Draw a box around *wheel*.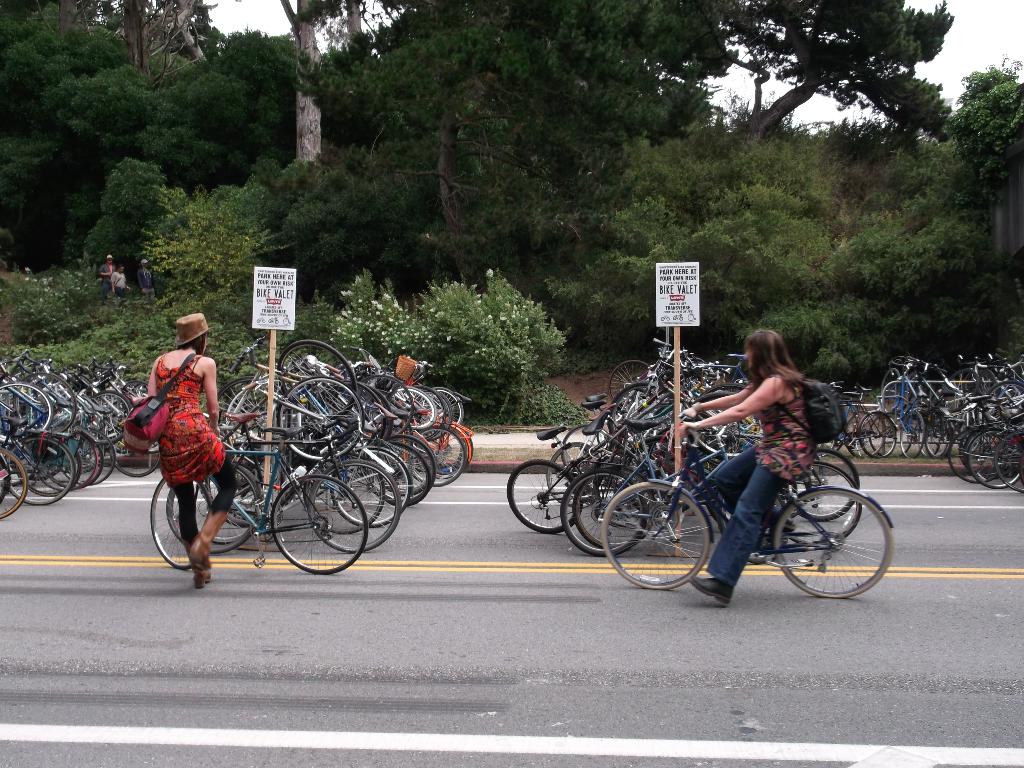
BBox(166, 467, 258, 554).
